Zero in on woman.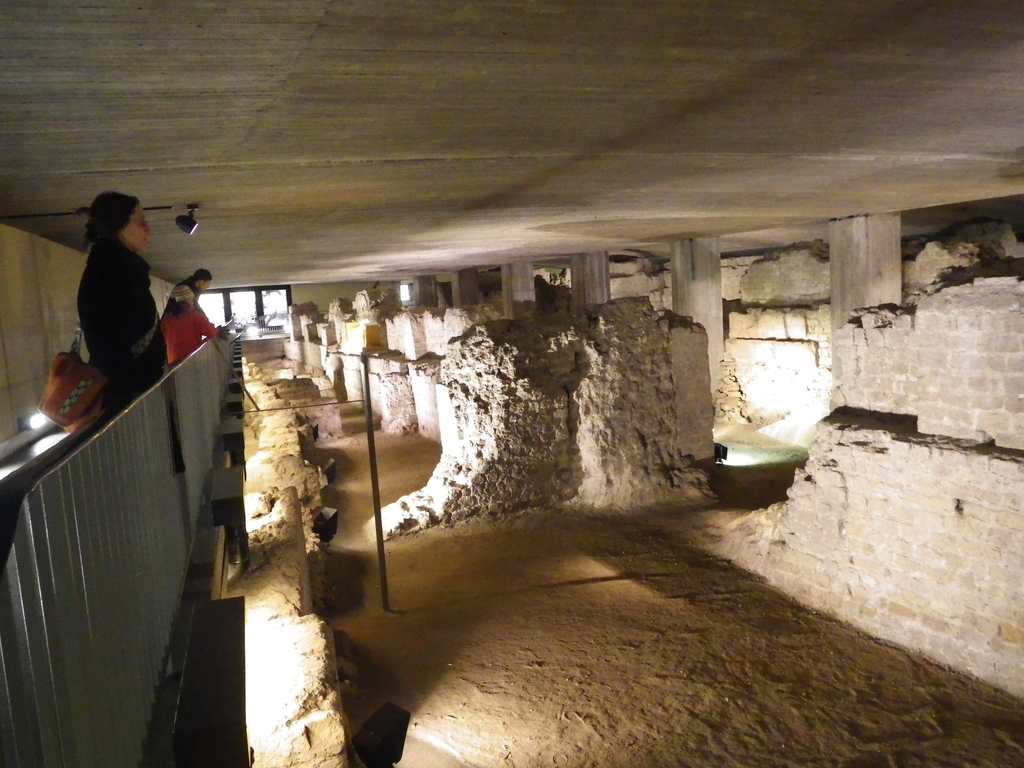
Zeroed in: (33,185,186,428).
